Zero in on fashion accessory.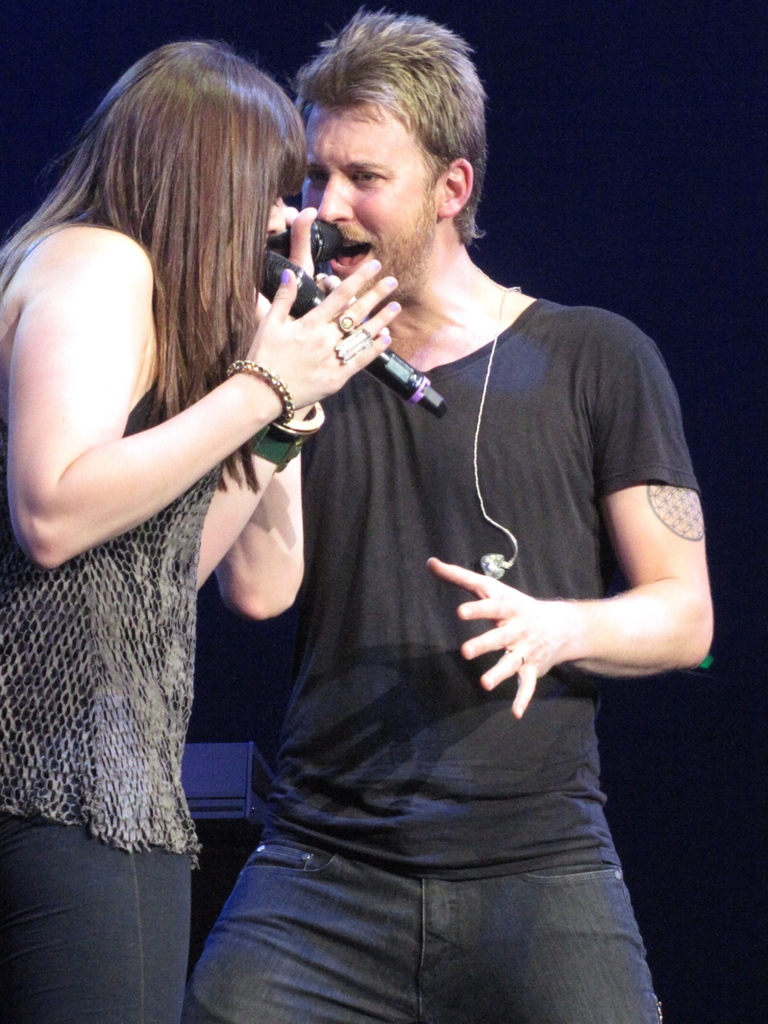
Zeroed in: 226,355,297,427.
